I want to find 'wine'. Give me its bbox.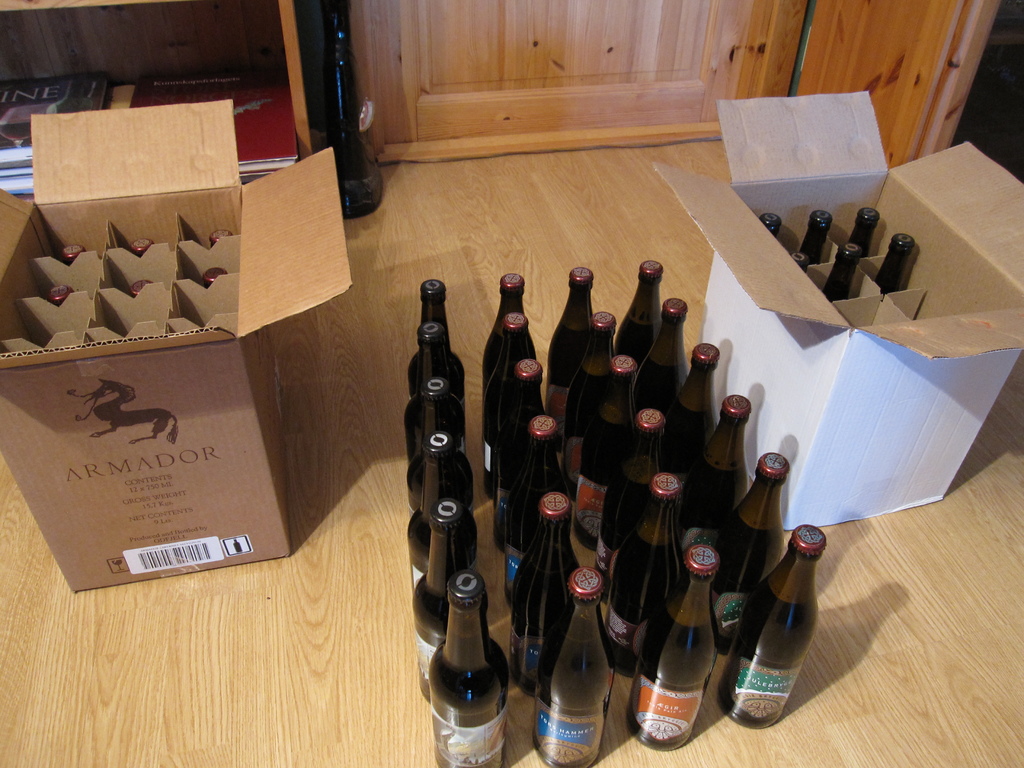
847 210 881 262.
